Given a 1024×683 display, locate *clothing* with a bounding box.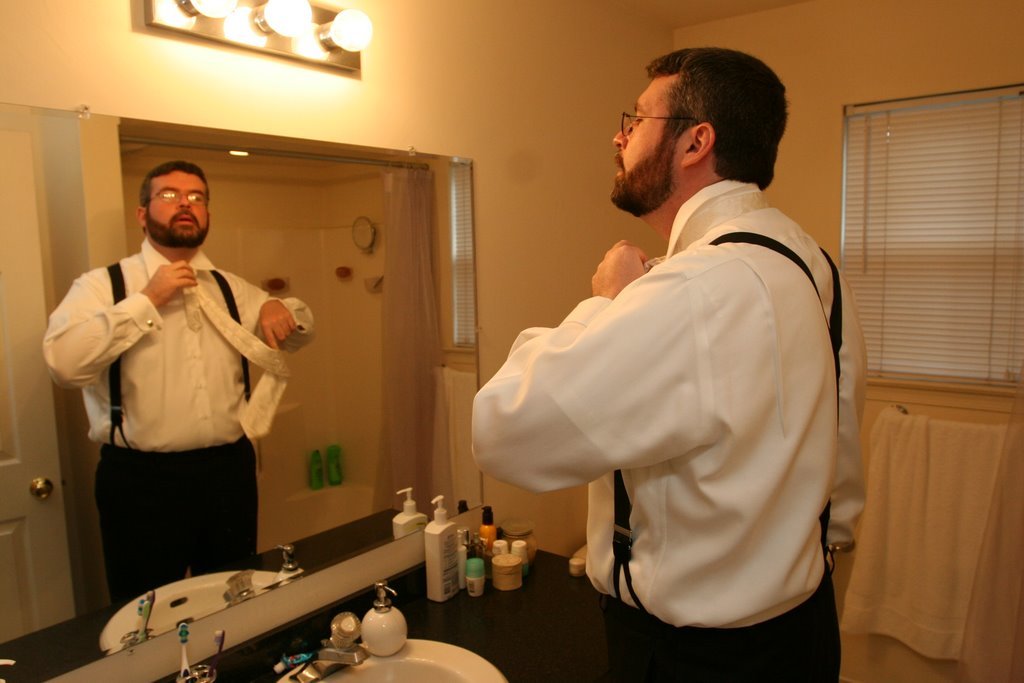
Located: {"left": 54, "top": 236, "right": 291, "bottom": 582}.
